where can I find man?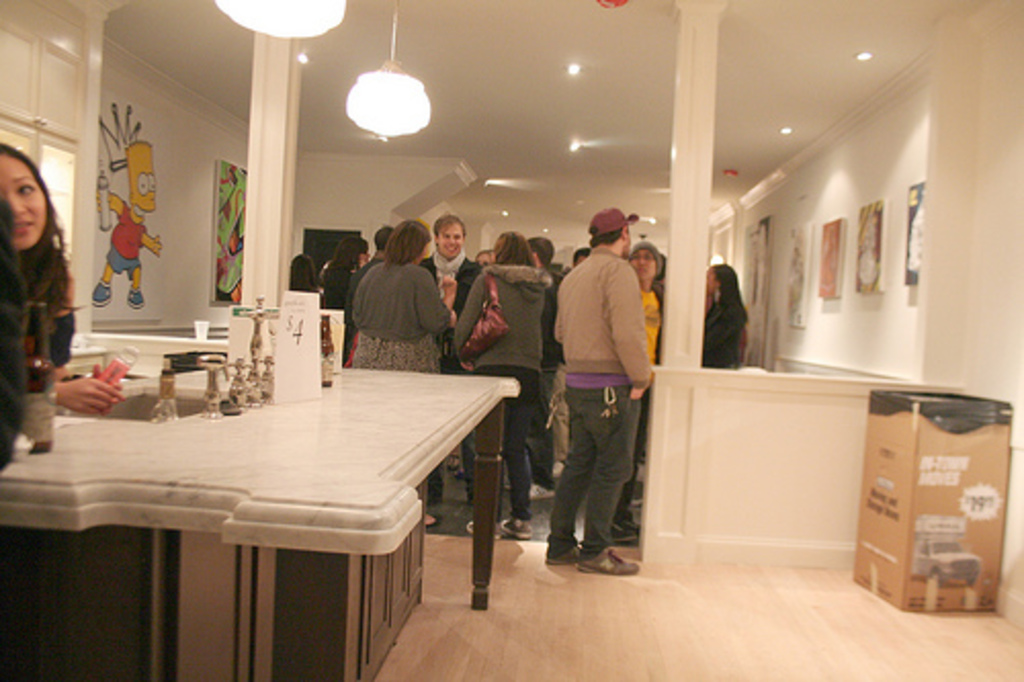
You can find it at <box>420,211,483,506</box>.
